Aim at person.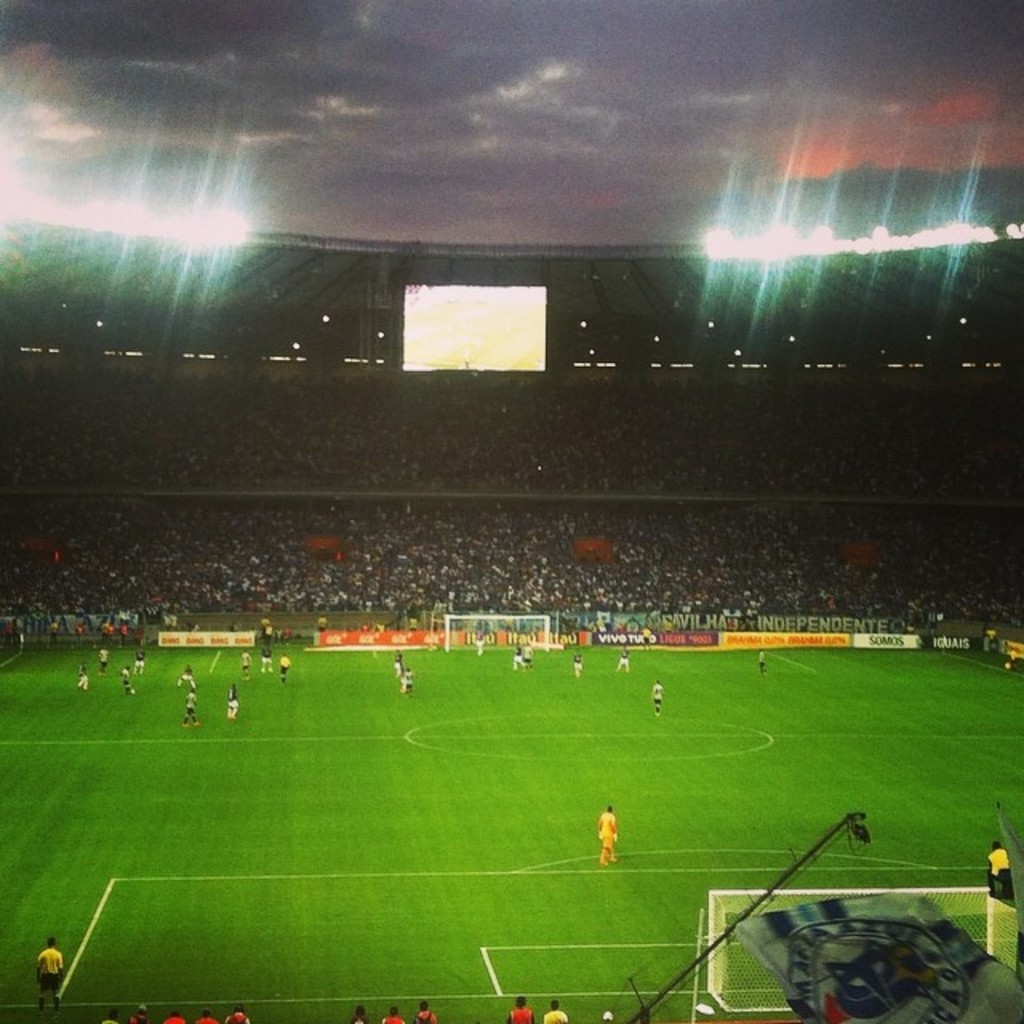
Aimed at [272,648,293,685].
